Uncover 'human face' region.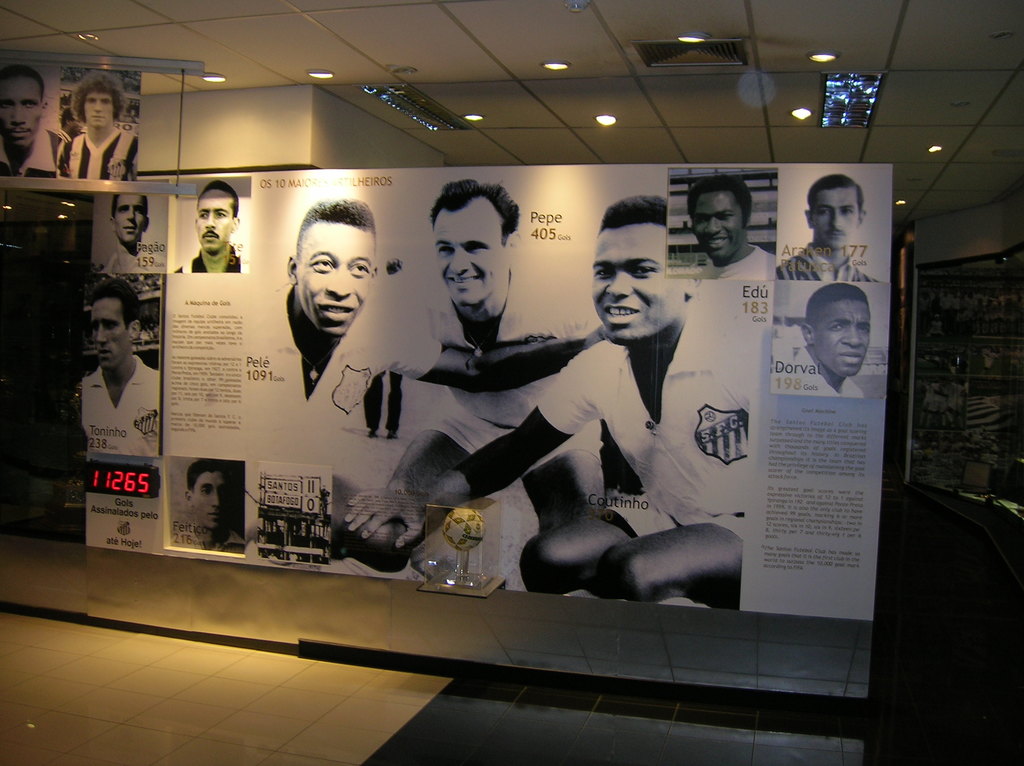
Uncovered: region(814, 298, 872, 375).
